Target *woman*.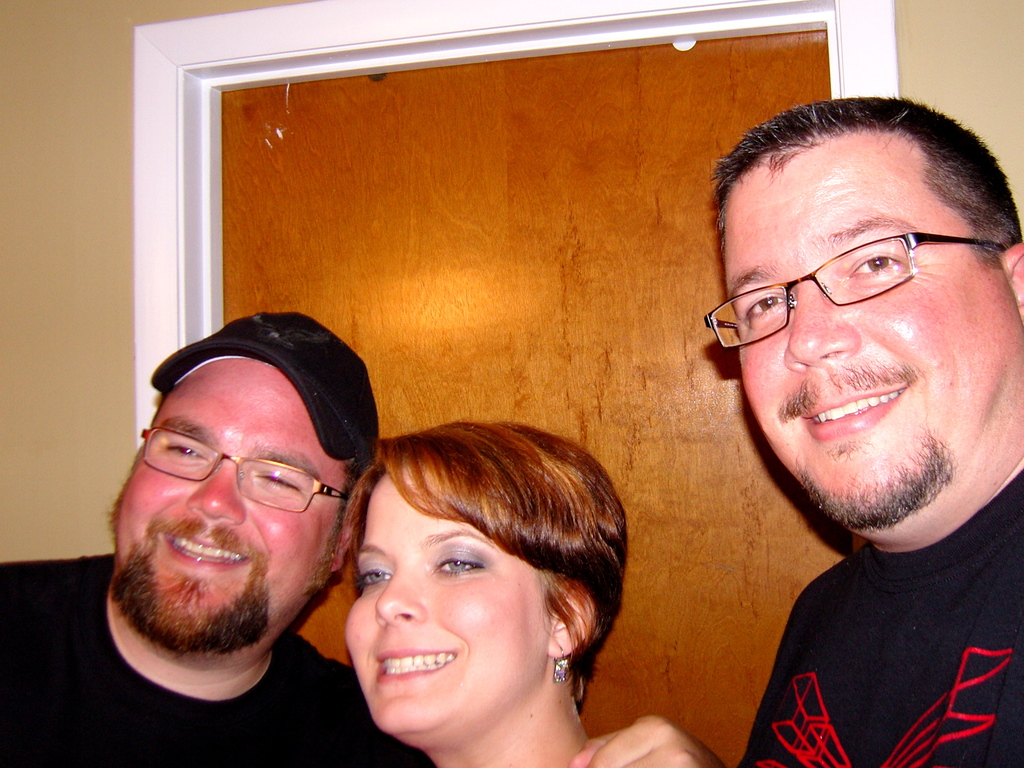
Target region: {"left": 344, "top": 419, "right": 627, "bottom": 767}.
